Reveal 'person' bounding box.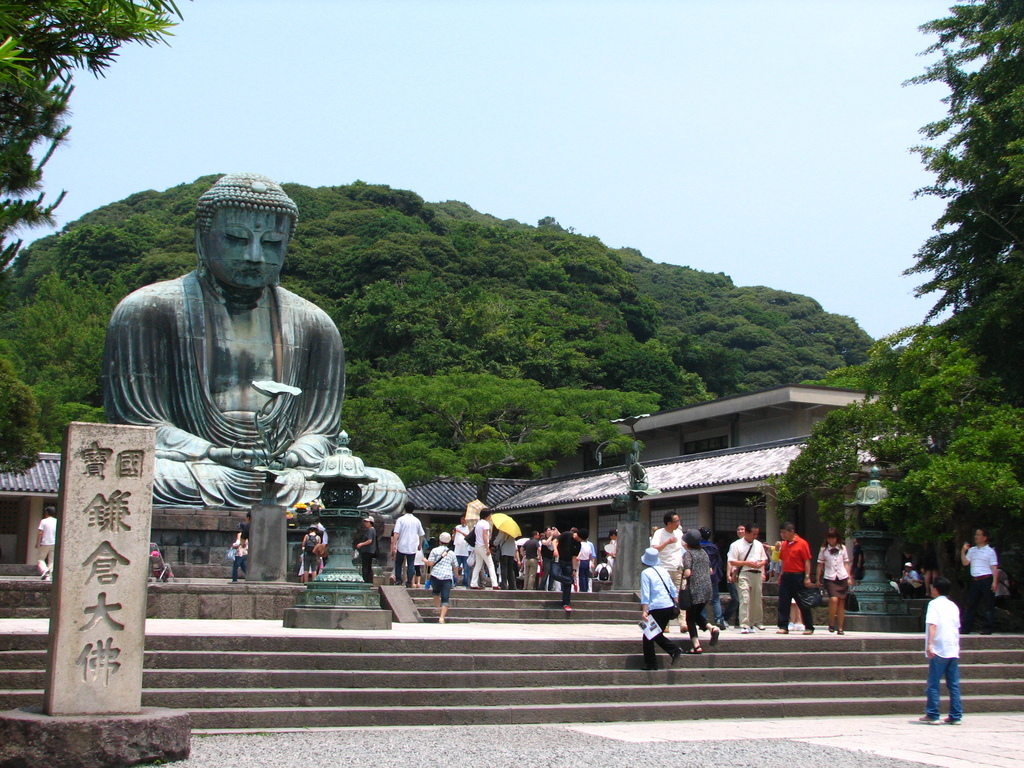
Revealed: (x1=355, y1=516, x2=376, y2=583).
